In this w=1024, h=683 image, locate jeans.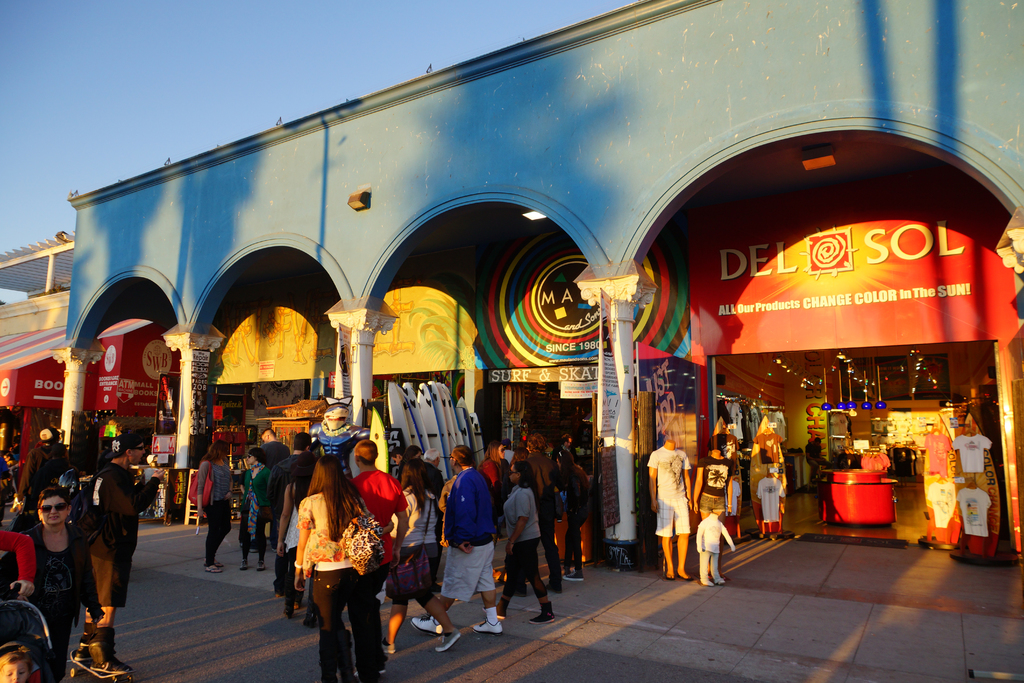
Bounding box: {"x1": 563, "y1": 520, "x2": 587, "y2": 574}.
